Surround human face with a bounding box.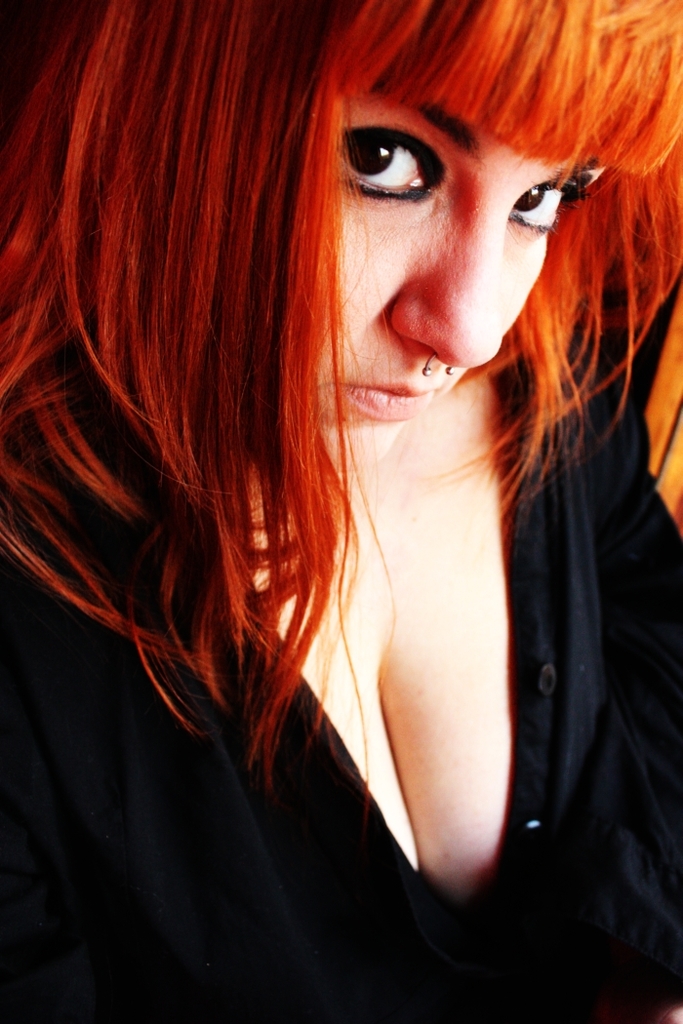
crop(322, 89, 581, 482).
